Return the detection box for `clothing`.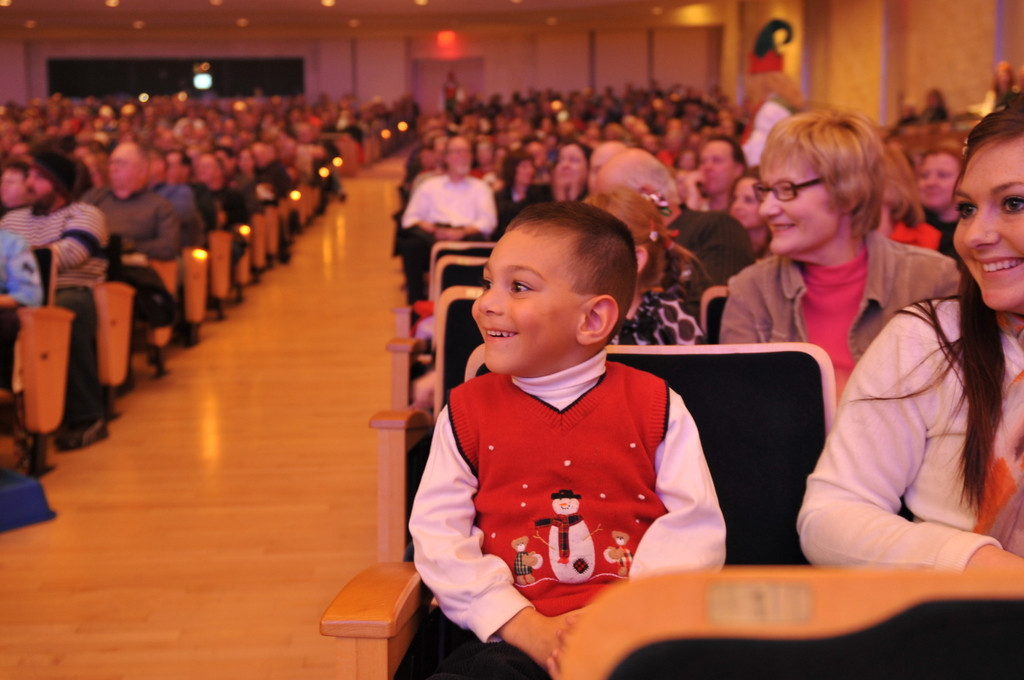
select_region(417, 332, 735, 624).
